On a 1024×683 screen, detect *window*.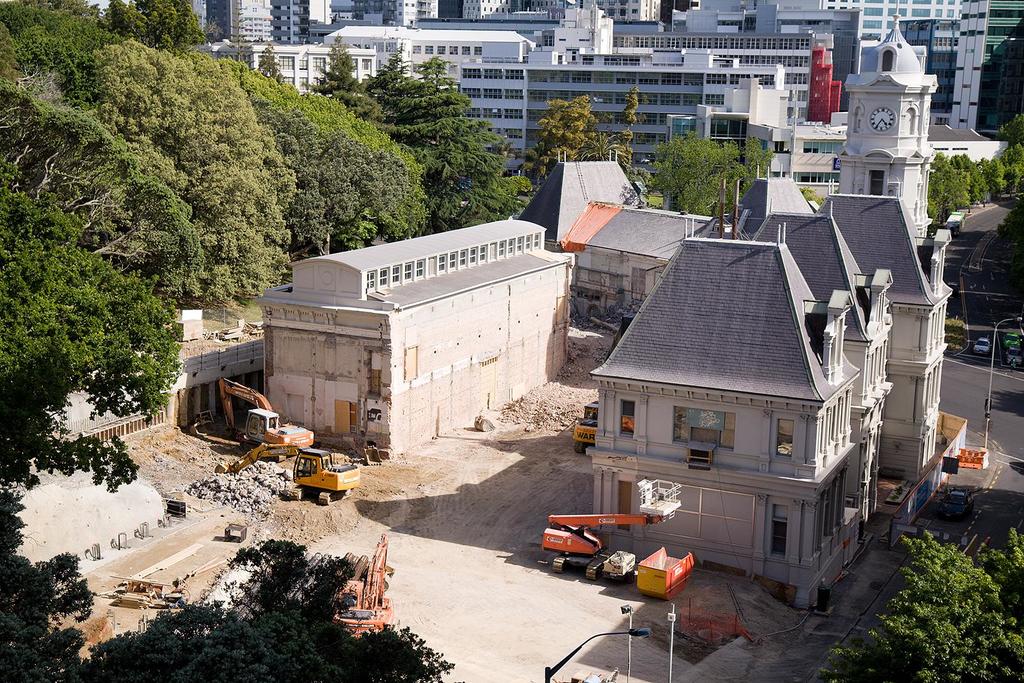
Rect(451, 44, 457, 55).
